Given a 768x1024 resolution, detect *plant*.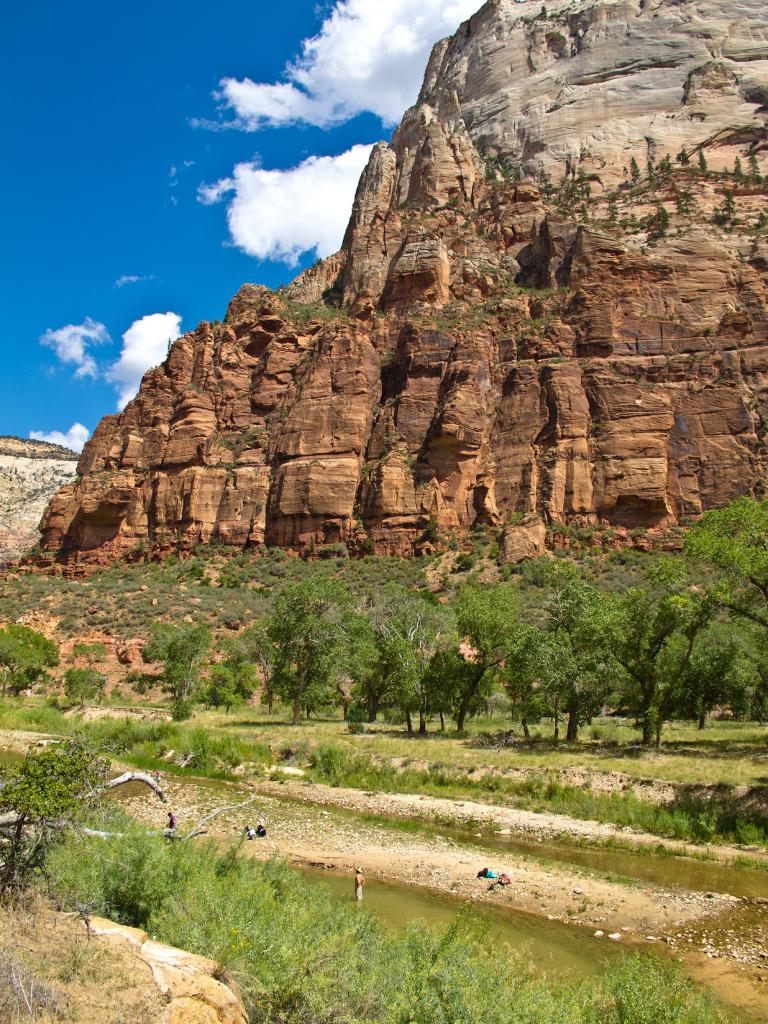
(left=447, top=198, right=461, bottom=209).
